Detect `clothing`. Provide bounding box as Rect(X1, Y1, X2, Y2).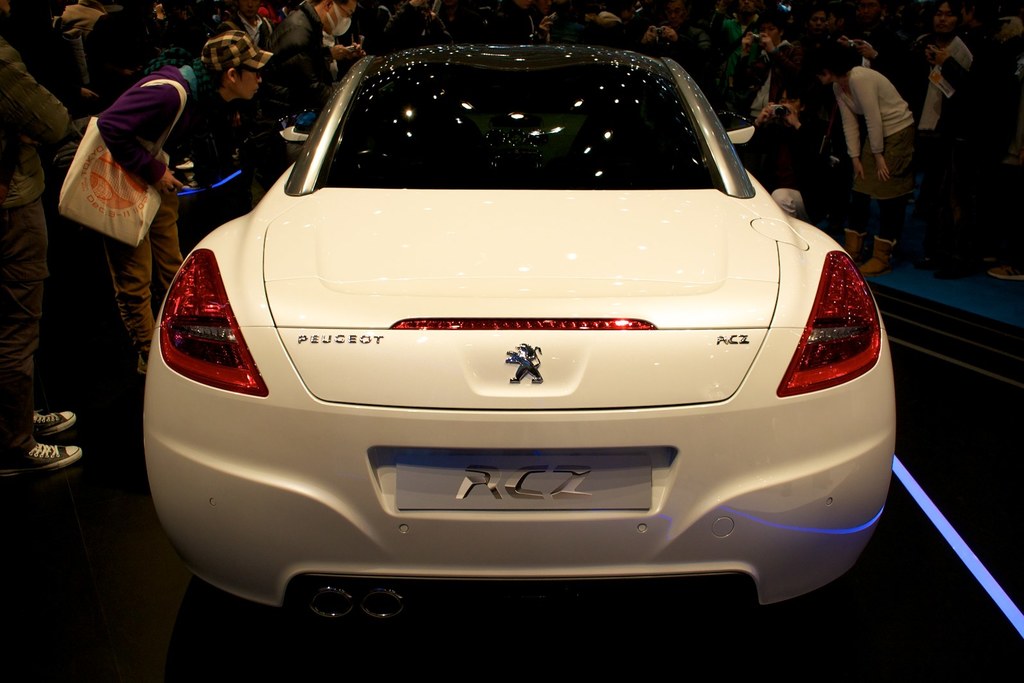
Rect(0, 46, 75, 452).
